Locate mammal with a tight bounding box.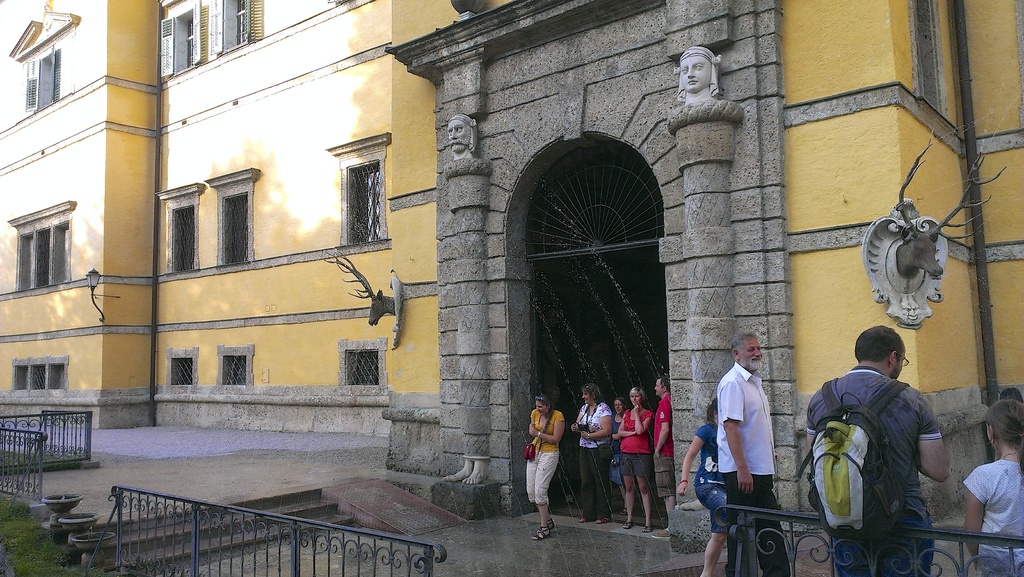
[x1=675, y1=398, x2=731, y2=576].
